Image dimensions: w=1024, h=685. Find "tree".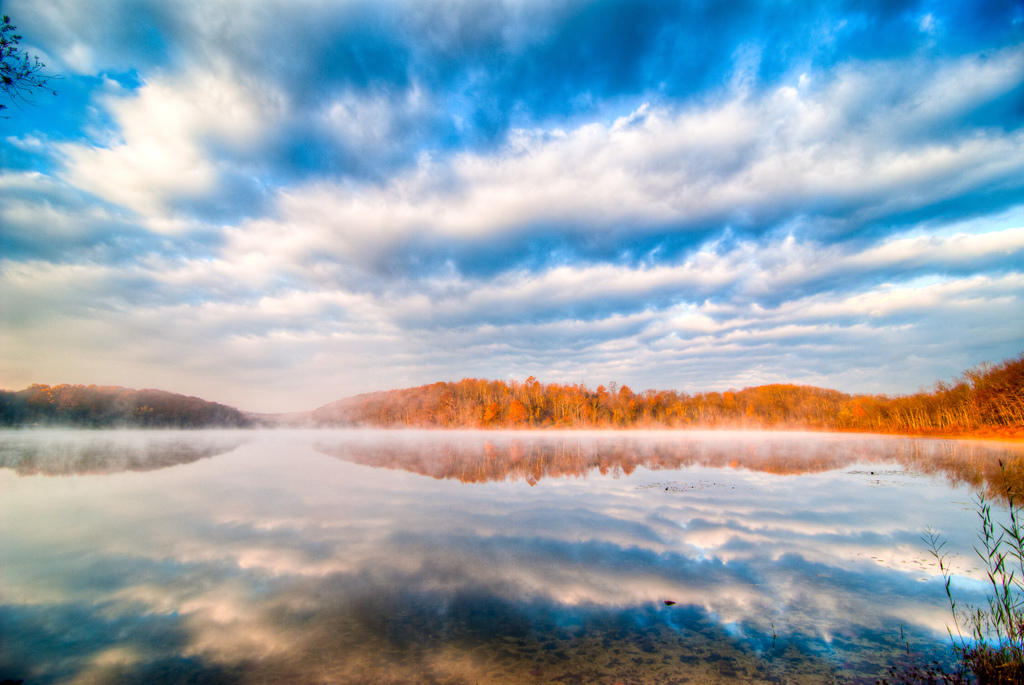
[x1=504, y1=378, x2=524, y2=427].
